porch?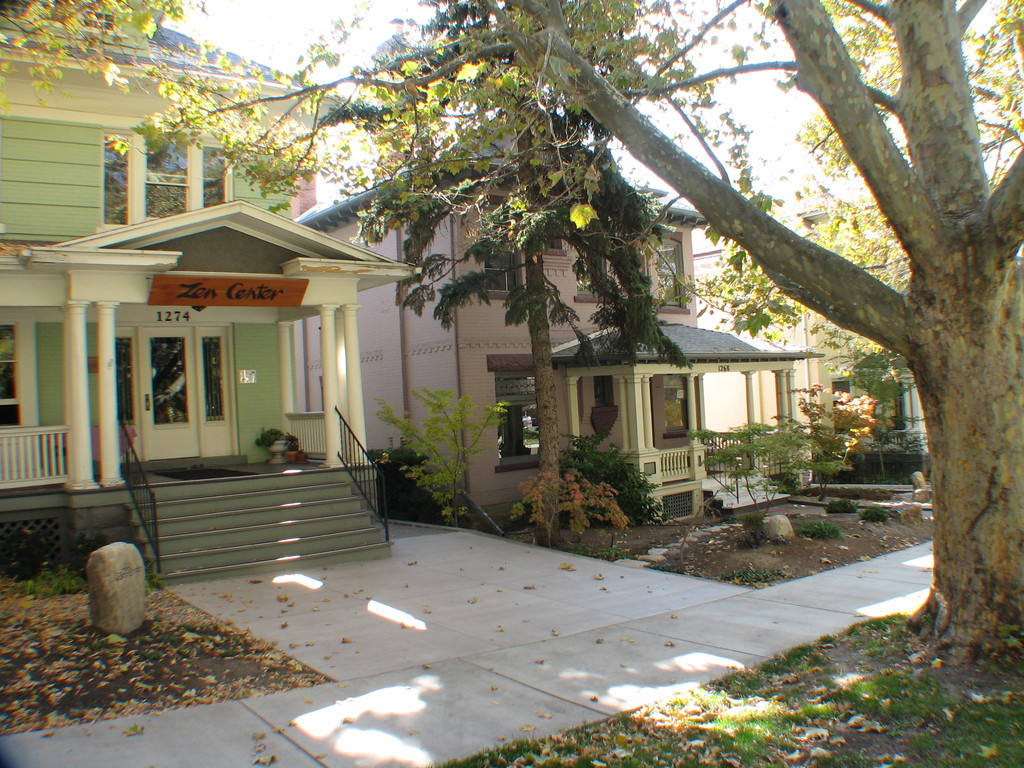
x1=571 y1=452 x2=793 y2=516
